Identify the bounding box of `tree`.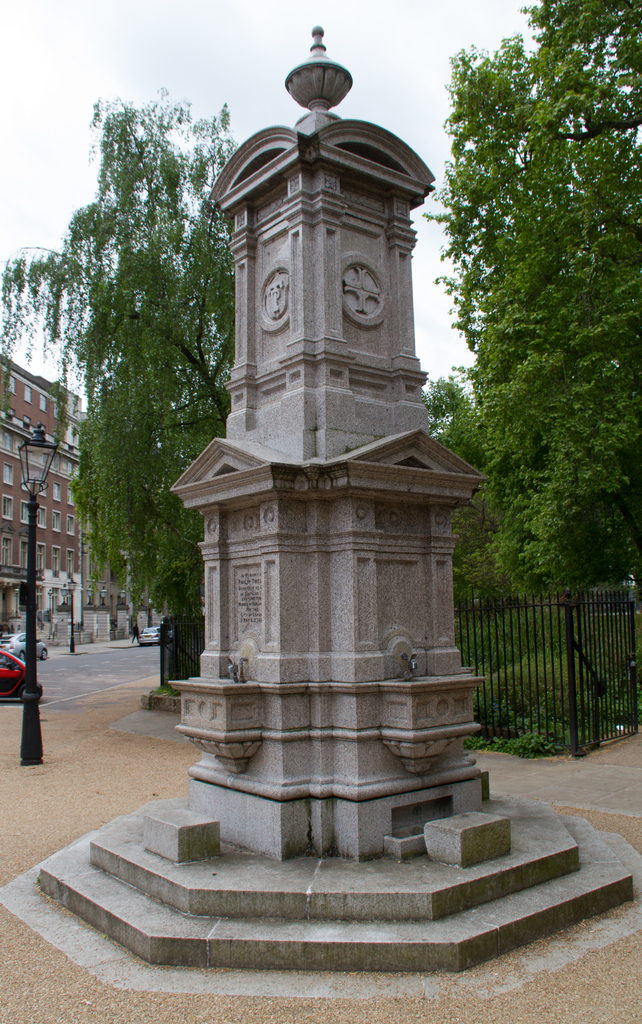
BBox(37, 83, 221, 638).
